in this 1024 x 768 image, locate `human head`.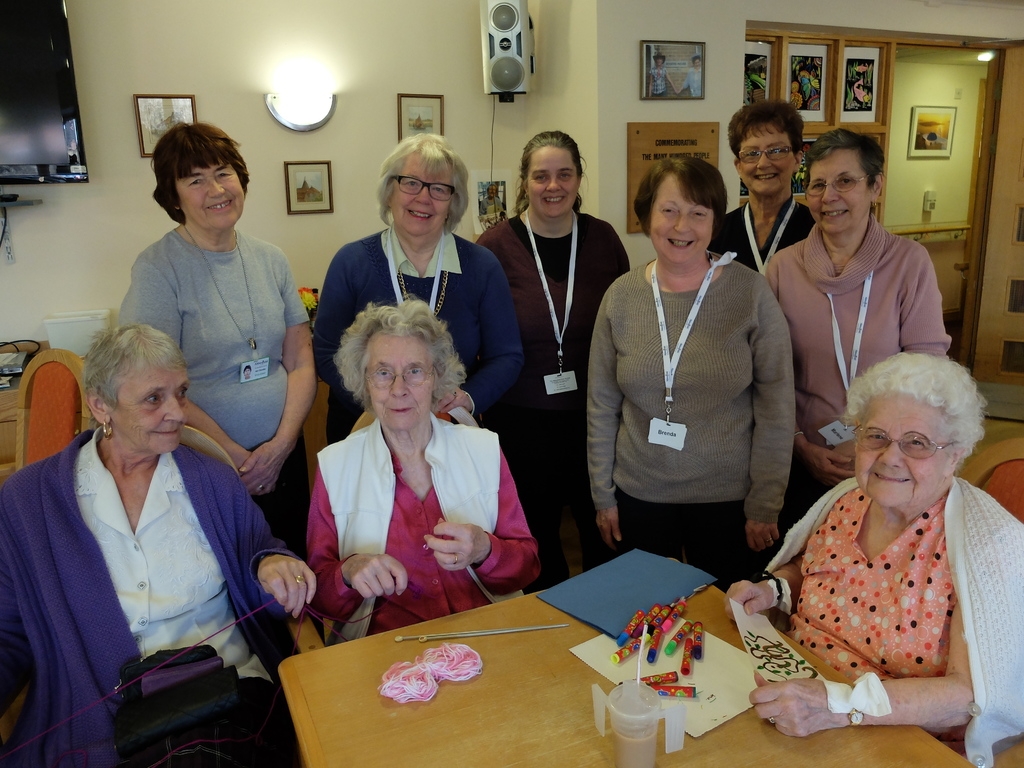
Bounding box: x1=735 y1=103 x2=808 y2=195.
